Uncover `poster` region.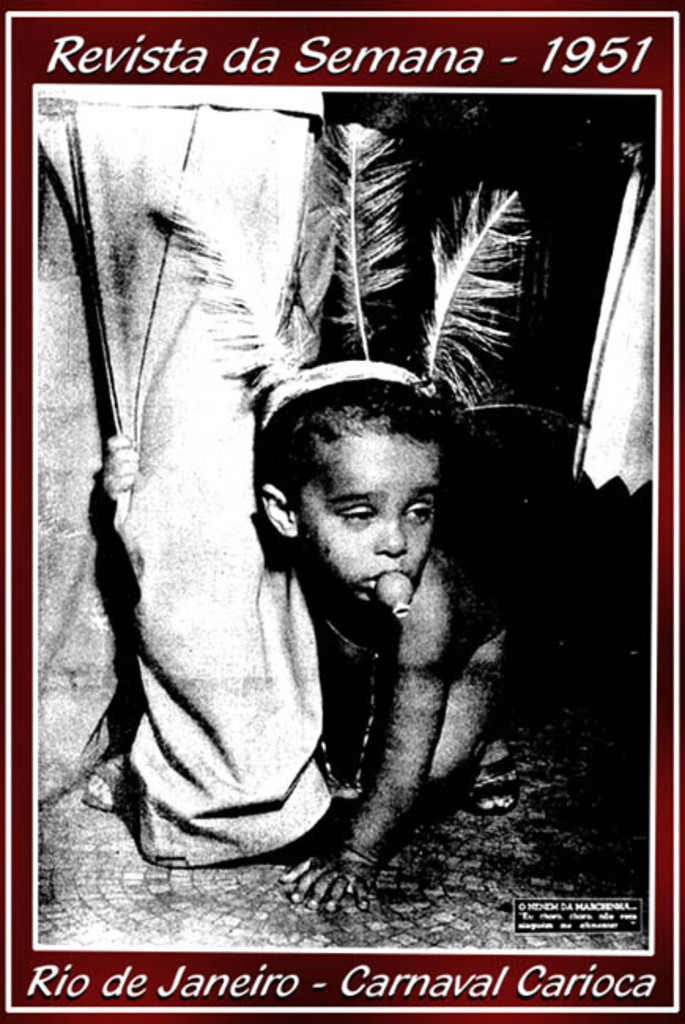
Uncovered: Rect(0, 0, 683, 1022).
